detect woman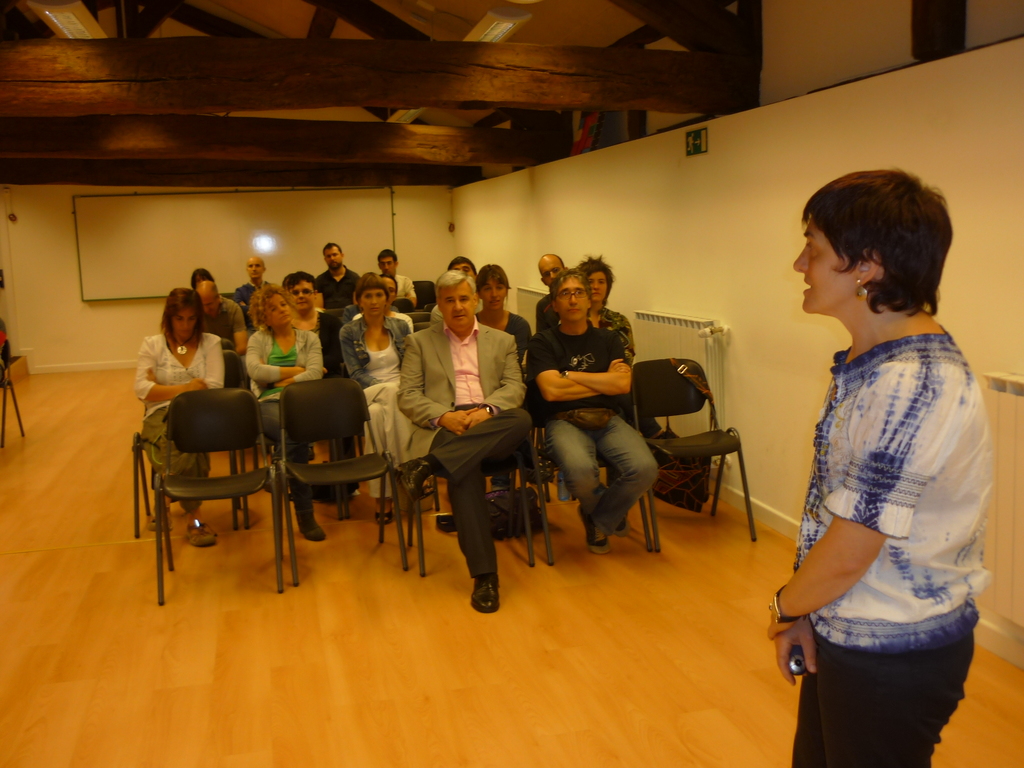
bbox=[764, 172, 995, 767]
